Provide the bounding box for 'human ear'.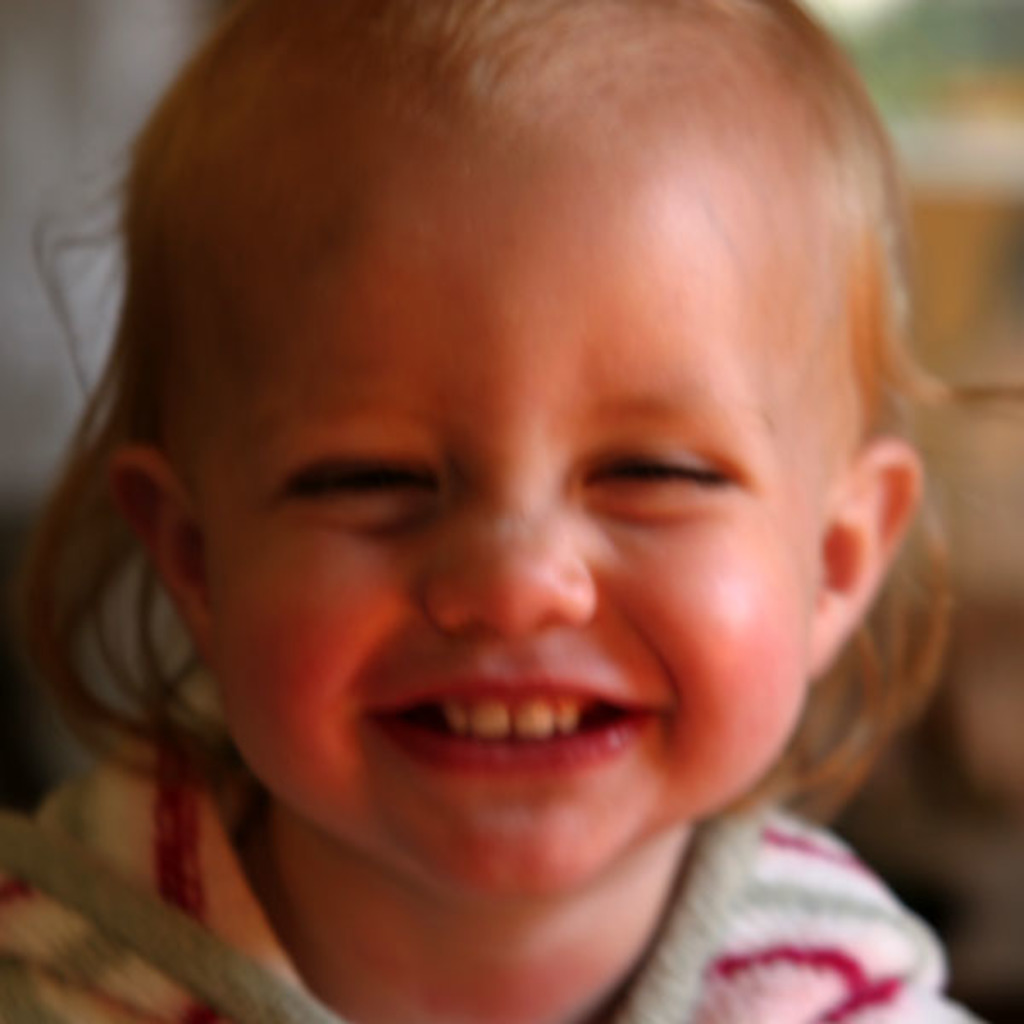
[left=812, top=440, right=922, bottom=674].
